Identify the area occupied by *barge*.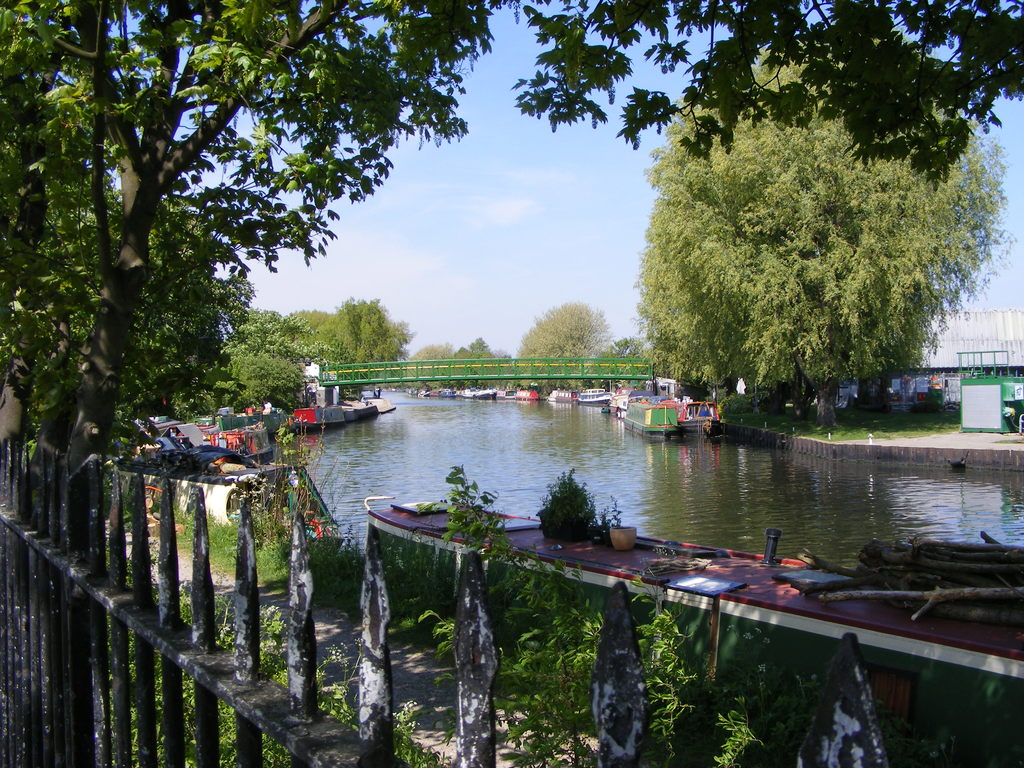
Area: crop(467, 387, 492, 401).
